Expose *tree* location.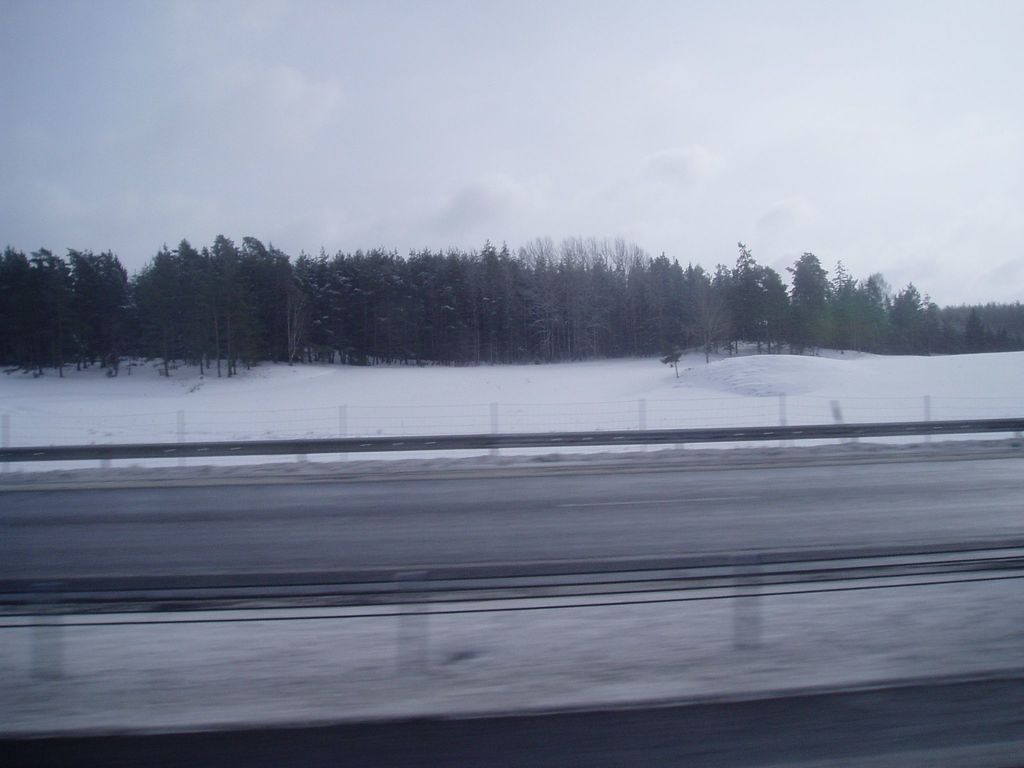
Exposed at box(784, 236, 837, 364).
